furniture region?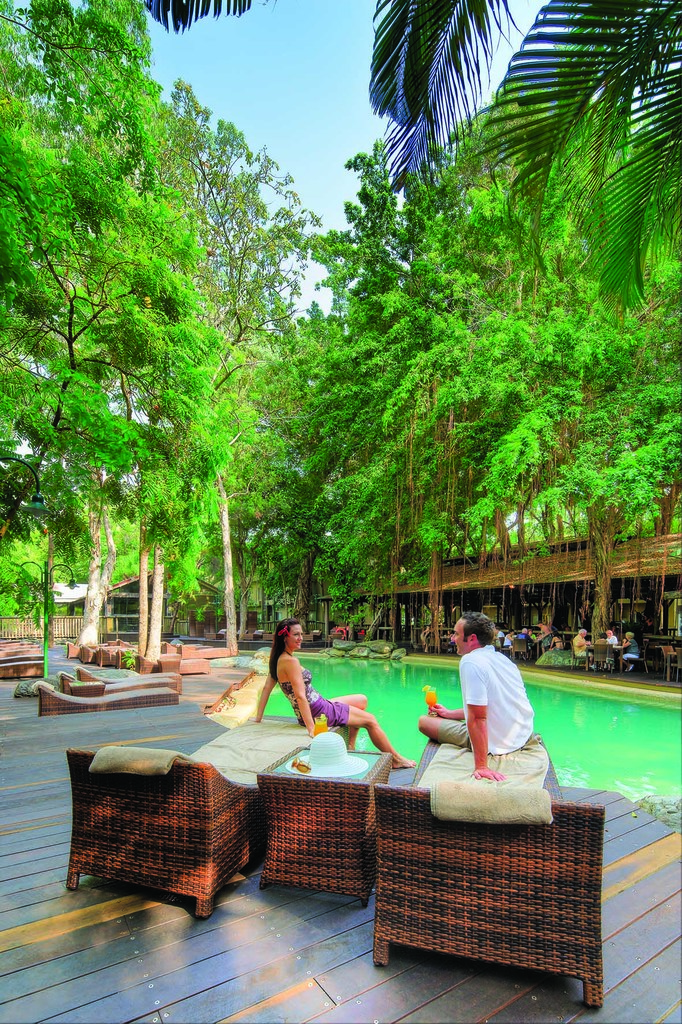
{"left": 257, "top": 748, "right": 389, "bottom": 910}
